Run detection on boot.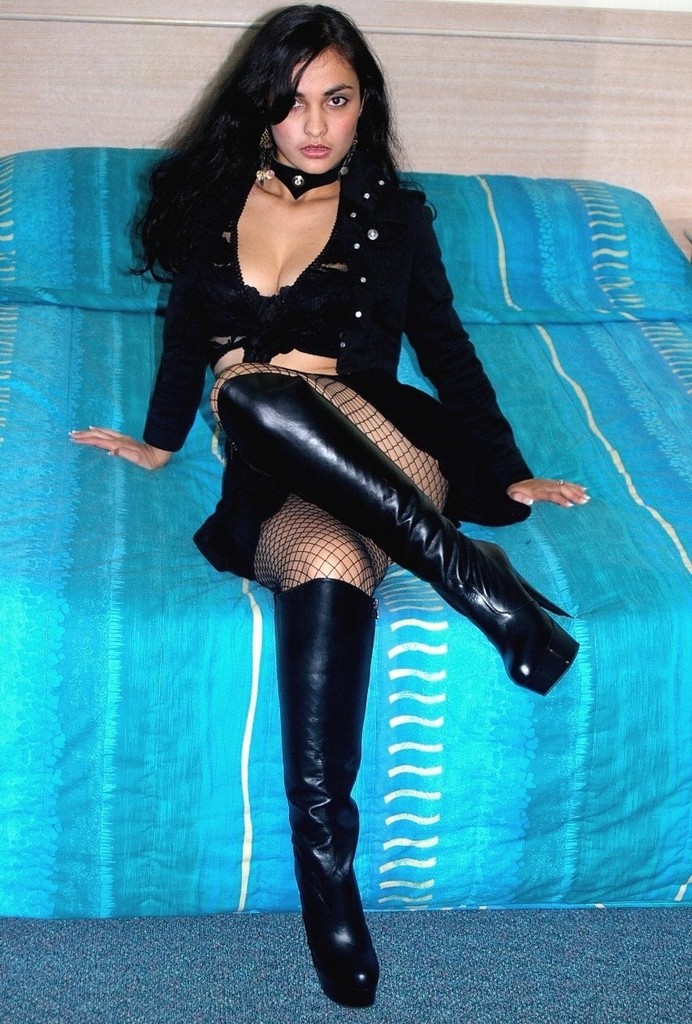
Result: [x1=226, y1=370, x2=547, y2=741].
